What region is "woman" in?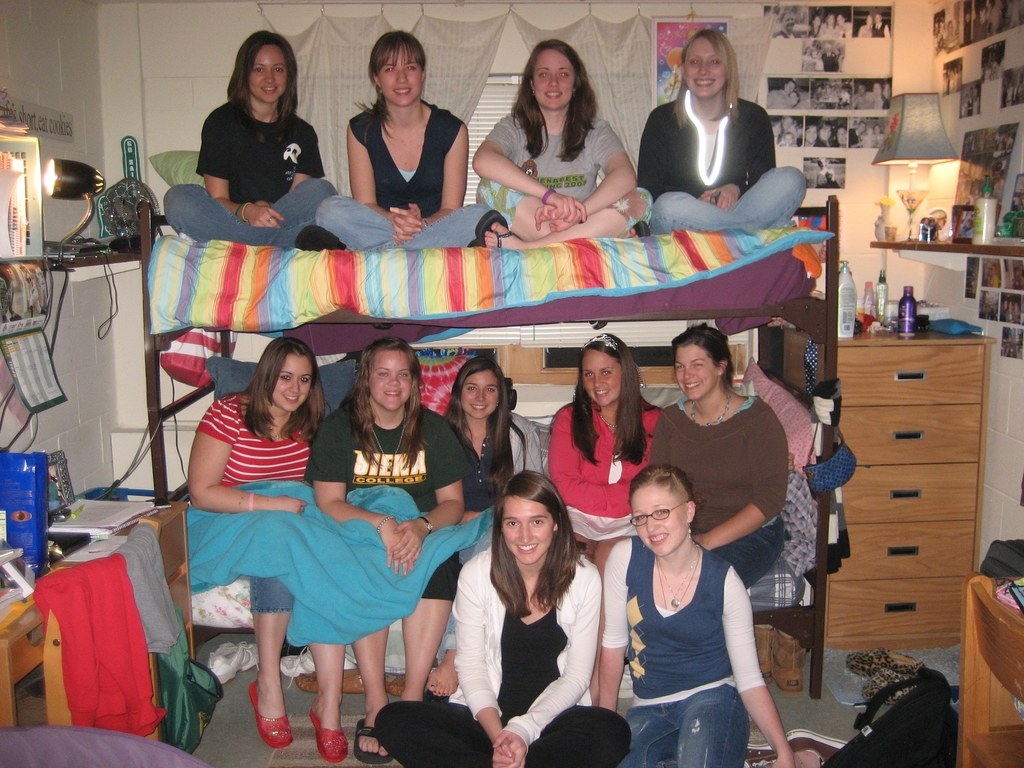
left=641, top=325, right=789, bottom=595.
